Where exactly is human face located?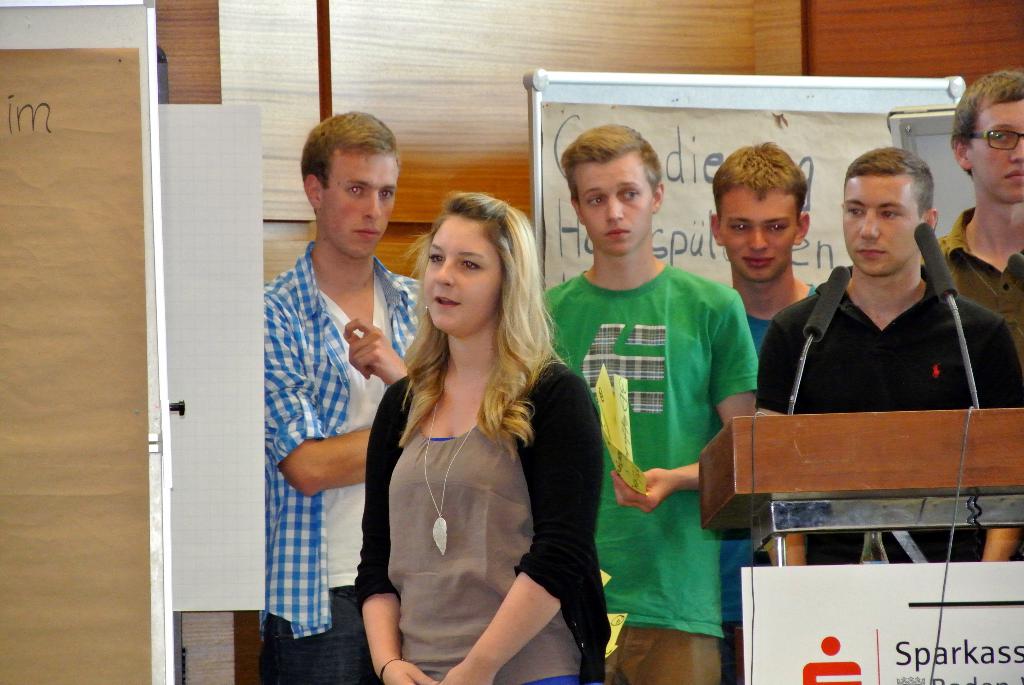
Its bounding box is x1=967, y1=97, x2=1023, y2=202.
